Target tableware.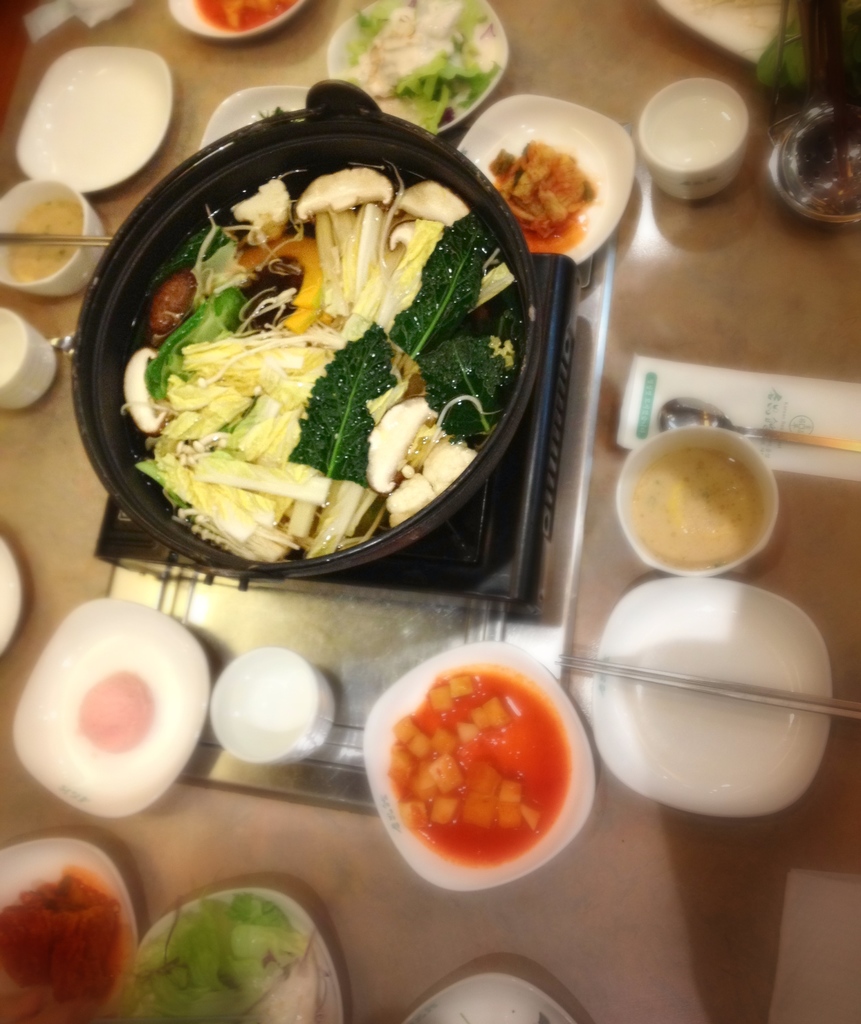
Target region: 112:886:343:1023.
